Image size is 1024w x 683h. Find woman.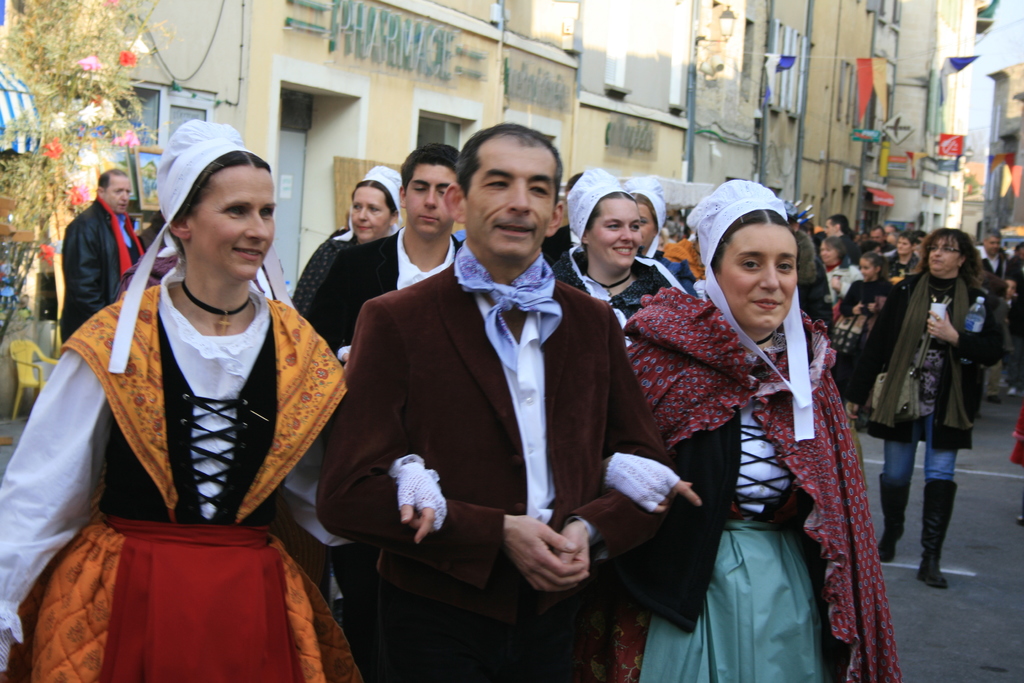
<box>38,122,346,664</box>.
